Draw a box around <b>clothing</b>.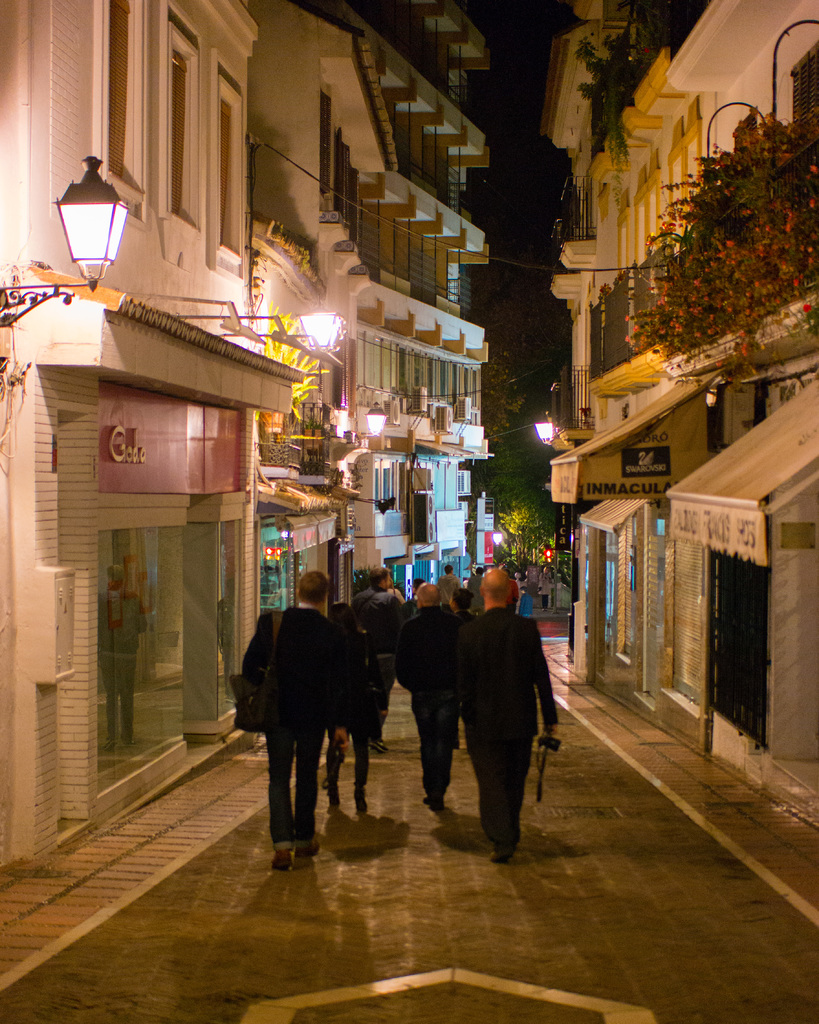
crop(348, 582, 402, 736).
